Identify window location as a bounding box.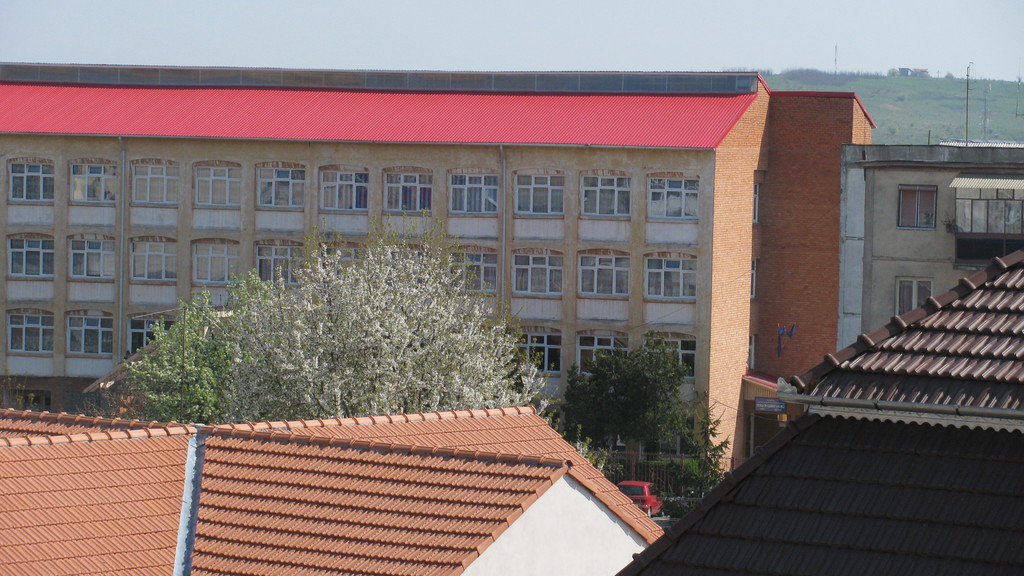
bbox=[250, 239, 307, 289].
